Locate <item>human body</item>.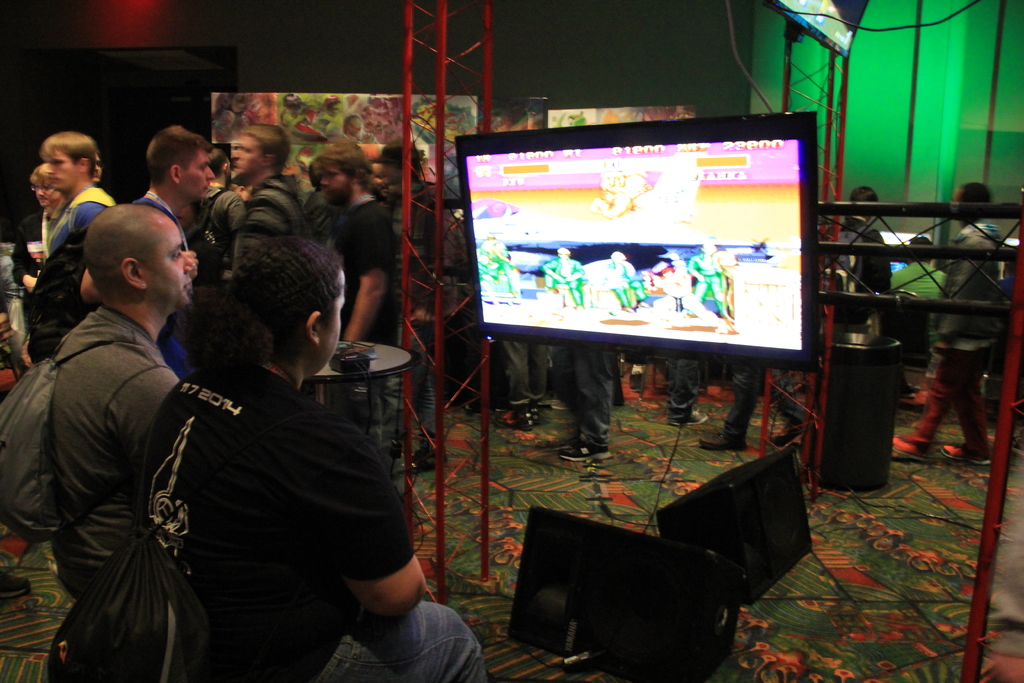
Bounding box: 131:230:485:682.
